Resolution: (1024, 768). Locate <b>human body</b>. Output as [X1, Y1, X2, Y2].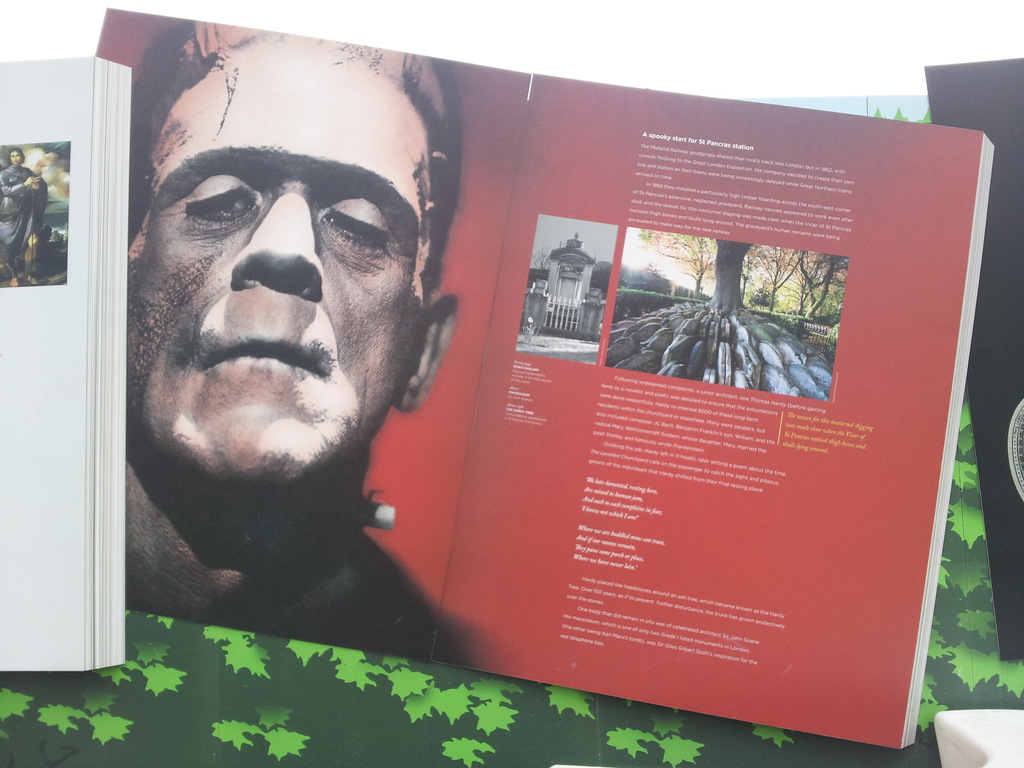
[125, 17, 493, 675].
